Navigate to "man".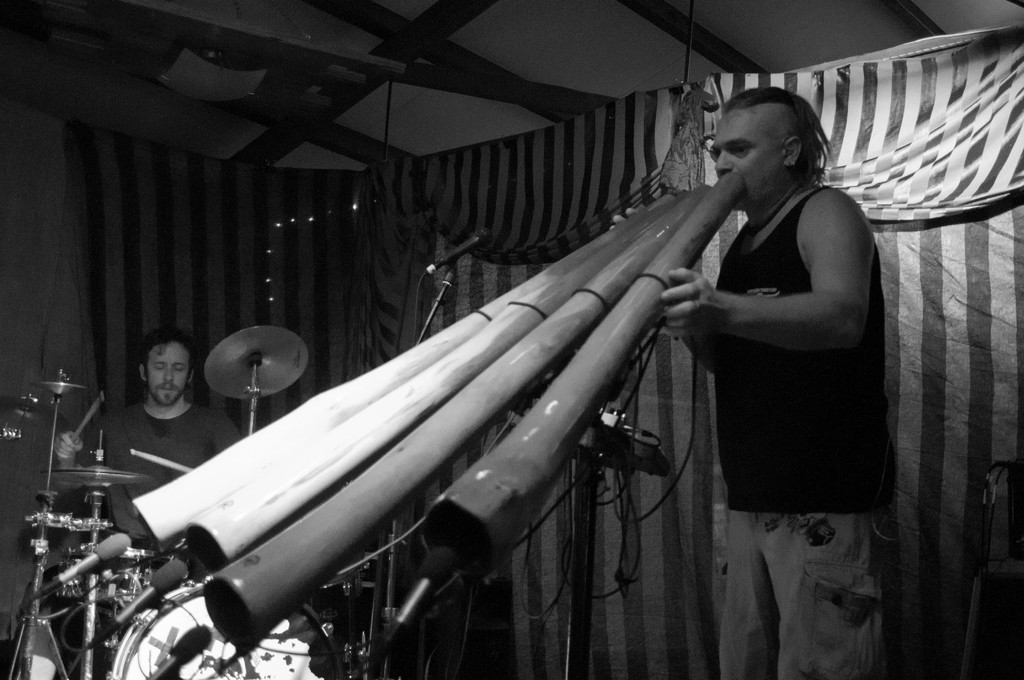
Navigation target: <box>107,337,199,460</box>.
